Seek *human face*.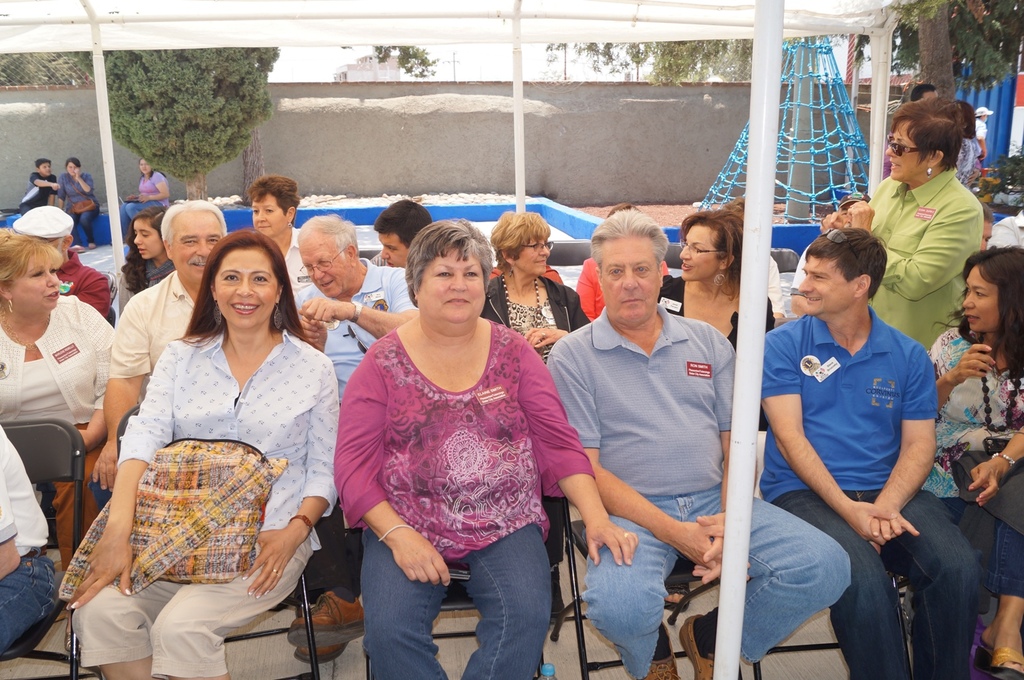
select_region(213, 247, 276, 323).
